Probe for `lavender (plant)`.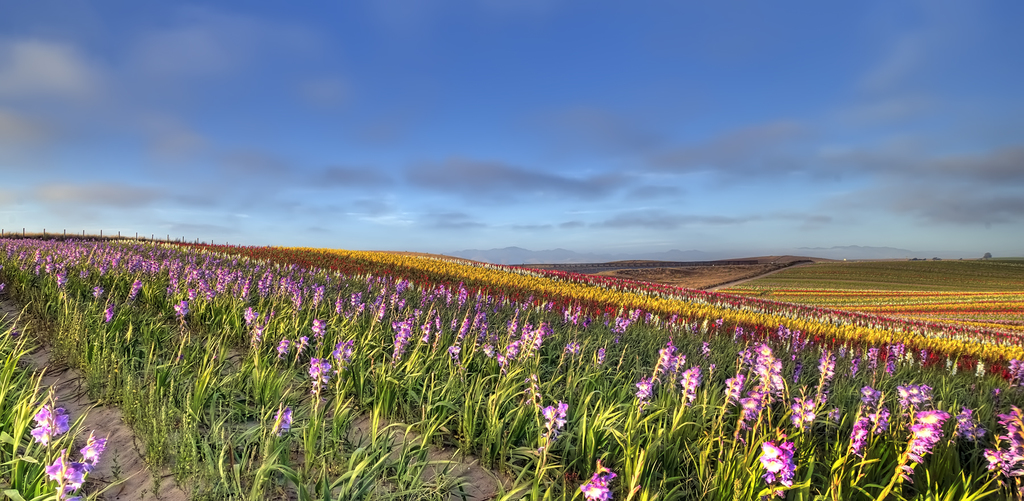
Probe result: box=[717, 374, 742, 406].
